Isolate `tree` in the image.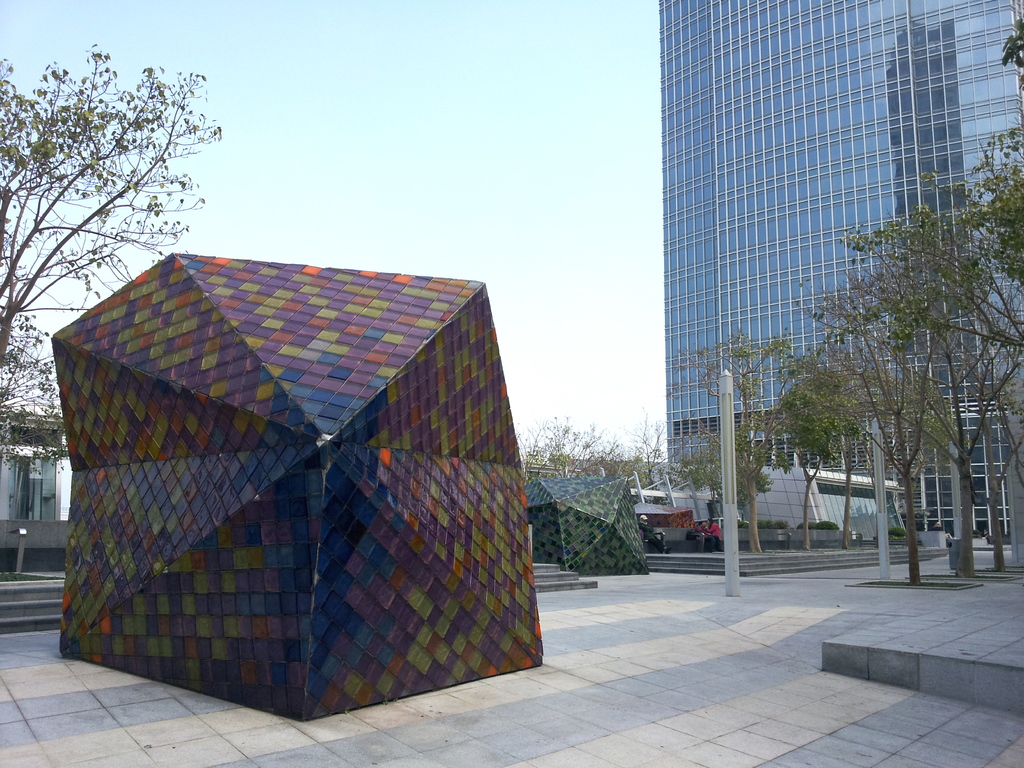
Isolated region: 666/330/809/550.
